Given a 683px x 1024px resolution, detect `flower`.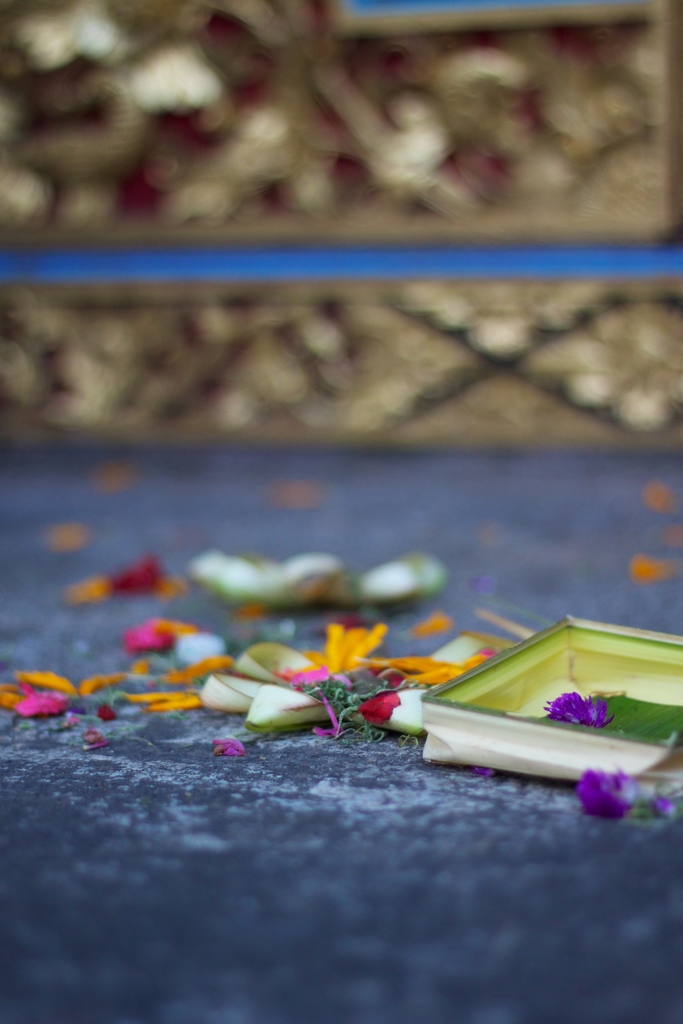
select_region(65, 579, 115, 603).
